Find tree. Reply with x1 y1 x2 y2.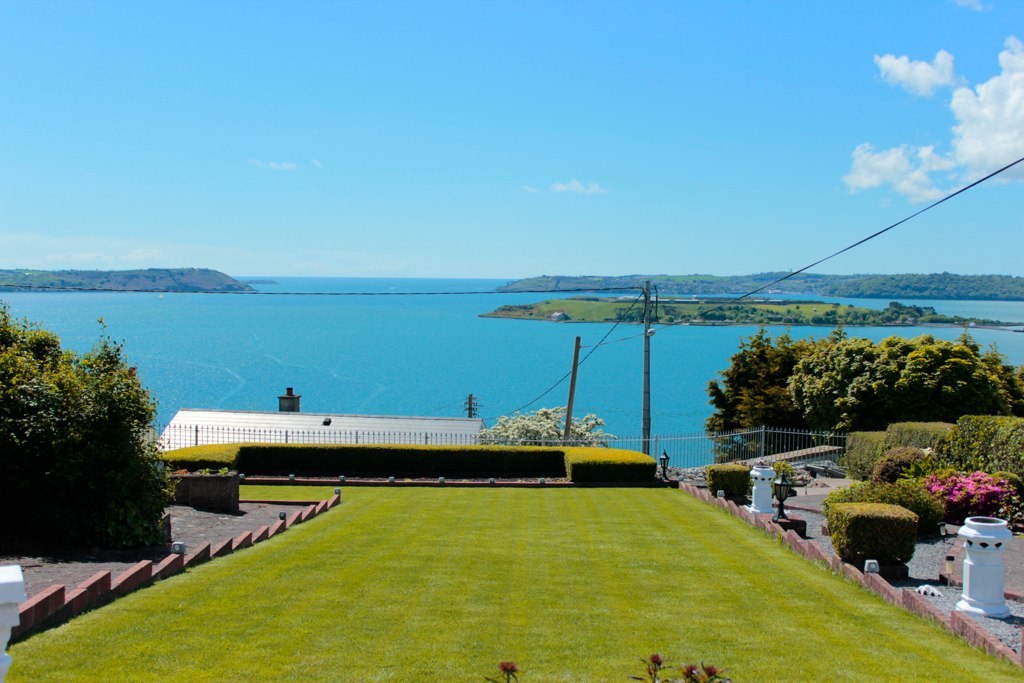
707 326 813 453.
